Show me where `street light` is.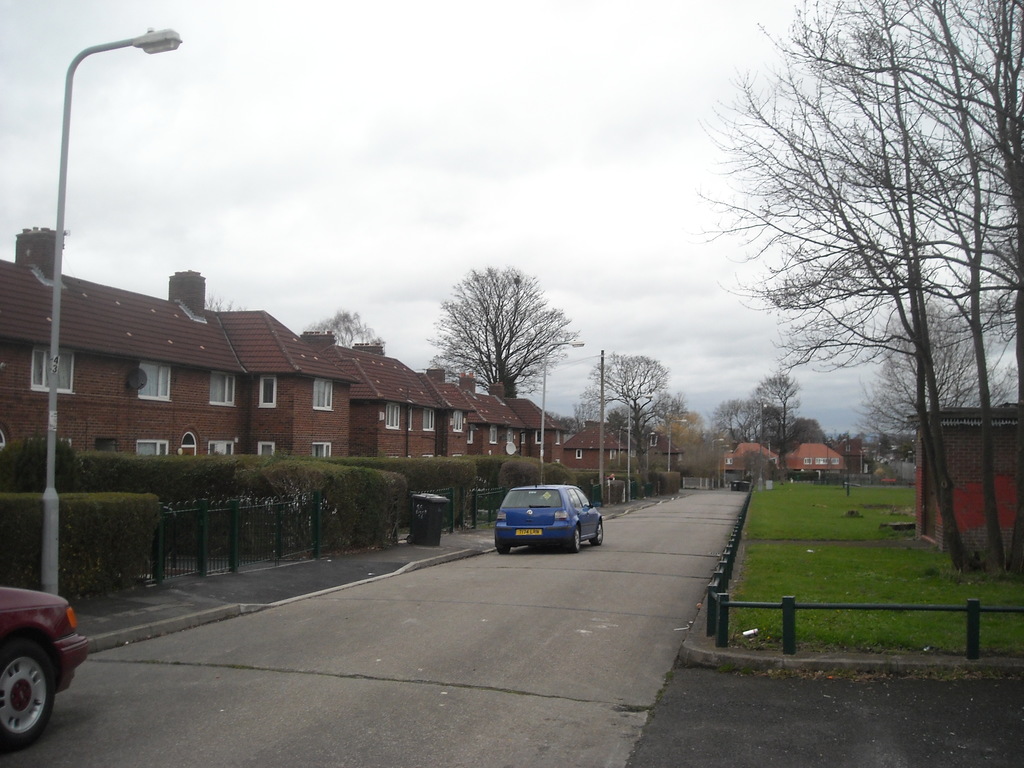
`street light` is at [left=710, top=435, right=727, bottom=456].
